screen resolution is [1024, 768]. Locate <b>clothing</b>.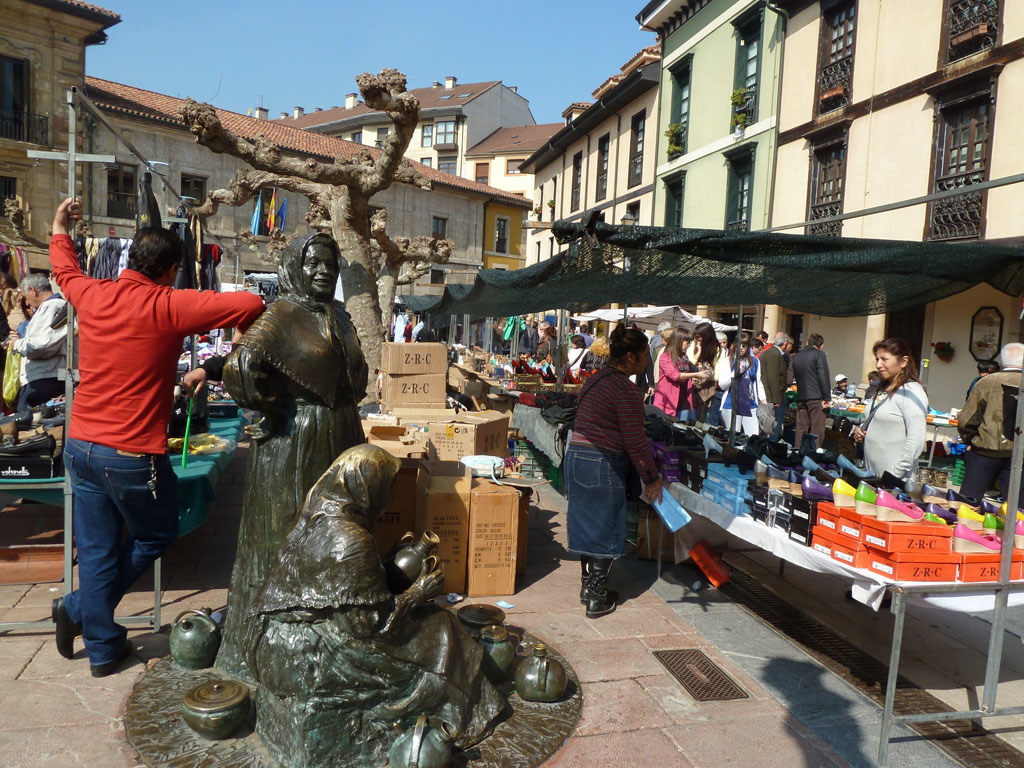
(left=564, top=359, right=665, bottom=567).
